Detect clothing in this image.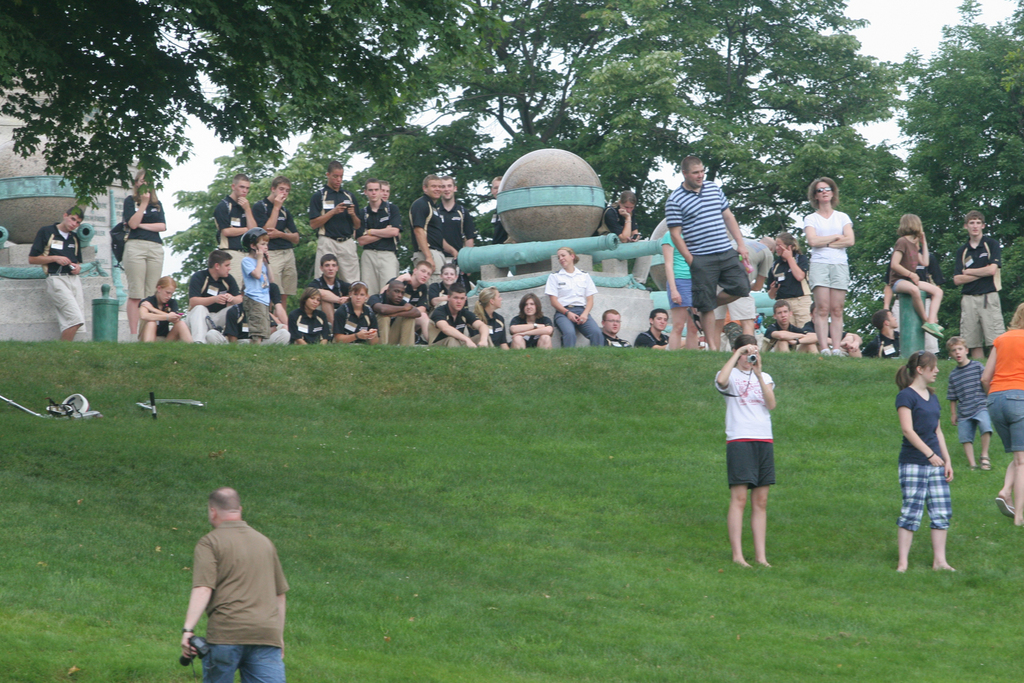
Detection: bbox=[985, 329, 1023, 448].
